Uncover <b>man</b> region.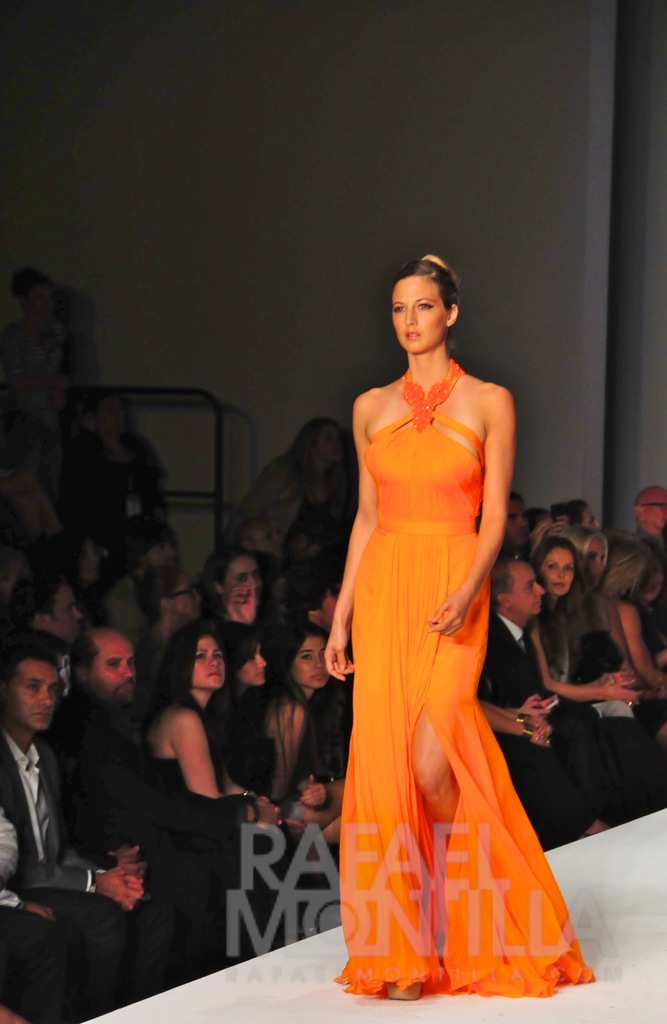
Uncovered: (479,488,527,550).
